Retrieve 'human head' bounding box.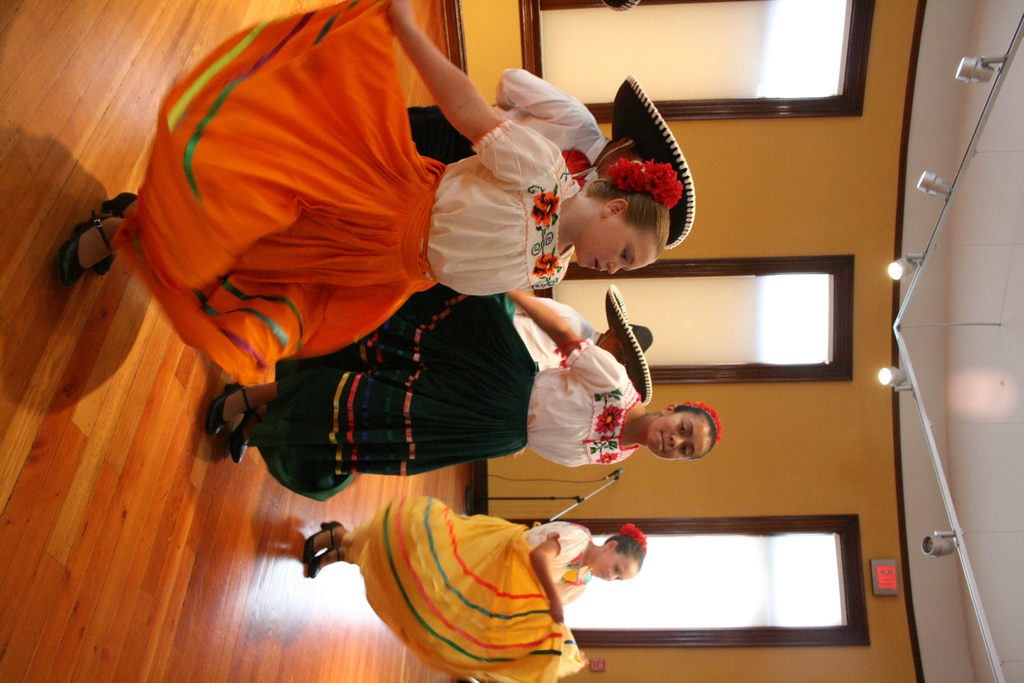
Bounding box: left=594, top=320, right=657, bottom=368.
